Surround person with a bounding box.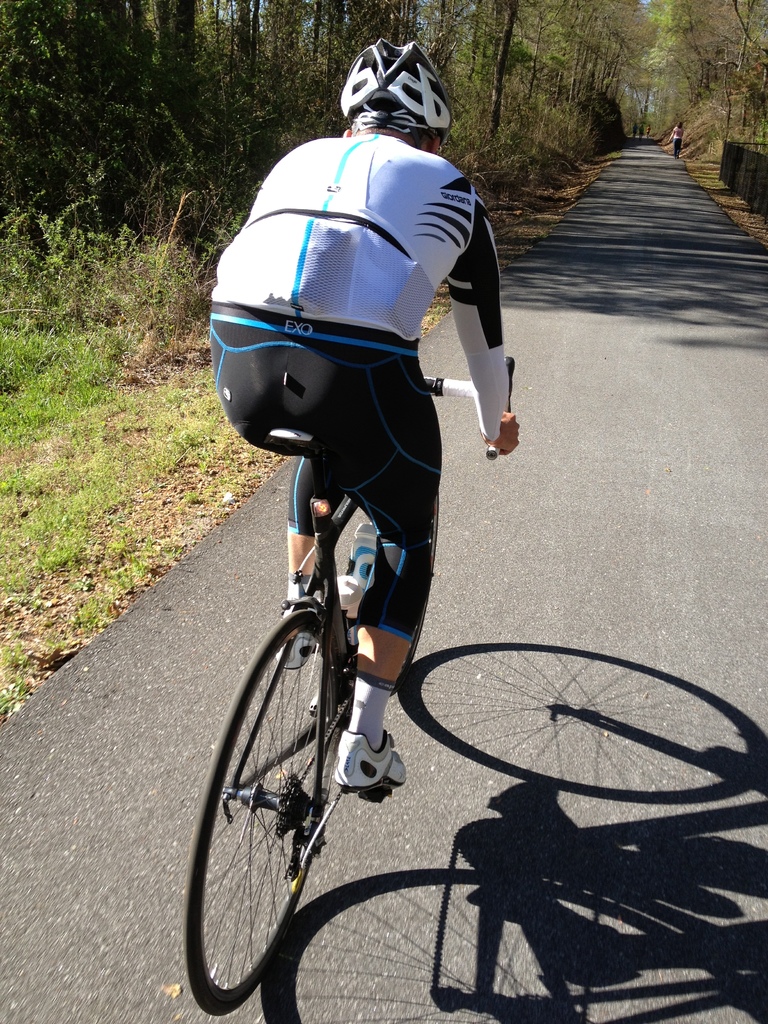
(634, 123, 636, 137).
